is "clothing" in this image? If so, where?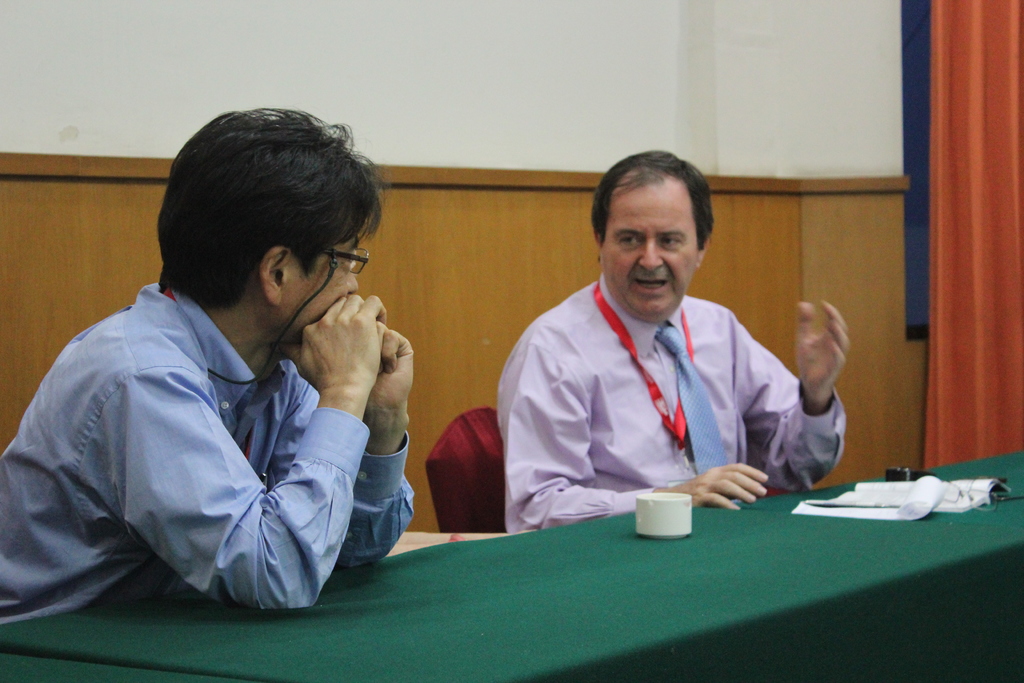
Yes, at x1=19, y1=228, x2=408, y2=635.
